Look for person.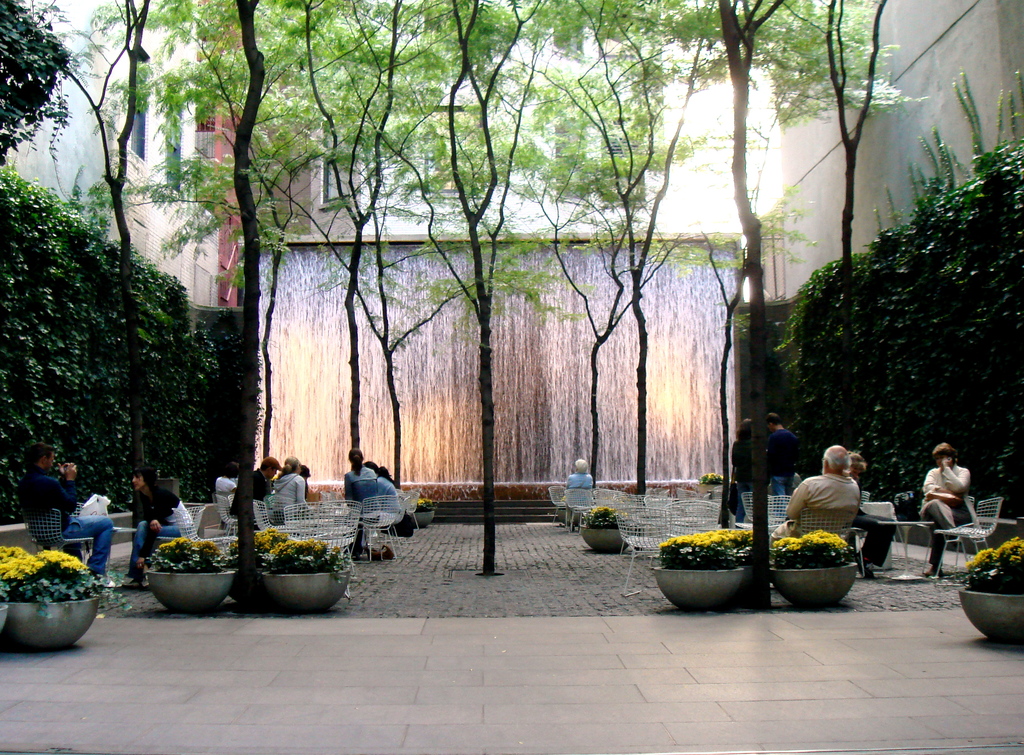
Found: [x1=770, y1=412, x2=799, y2=521].
